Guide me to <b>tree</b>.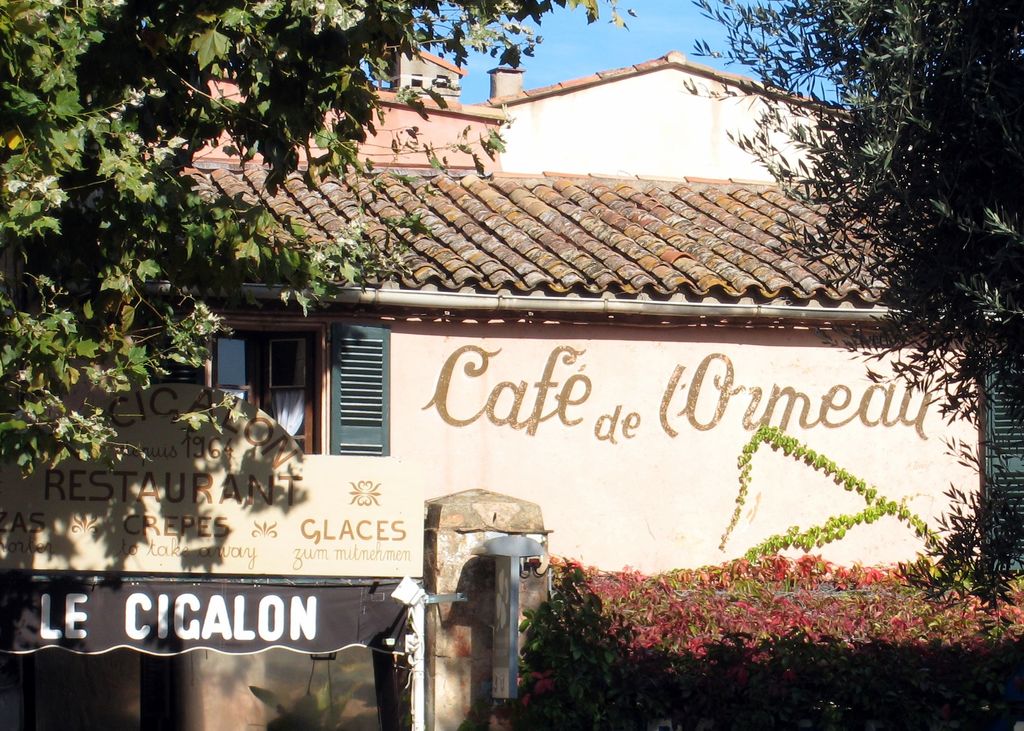
Guidance: (674,0,1023,645).
